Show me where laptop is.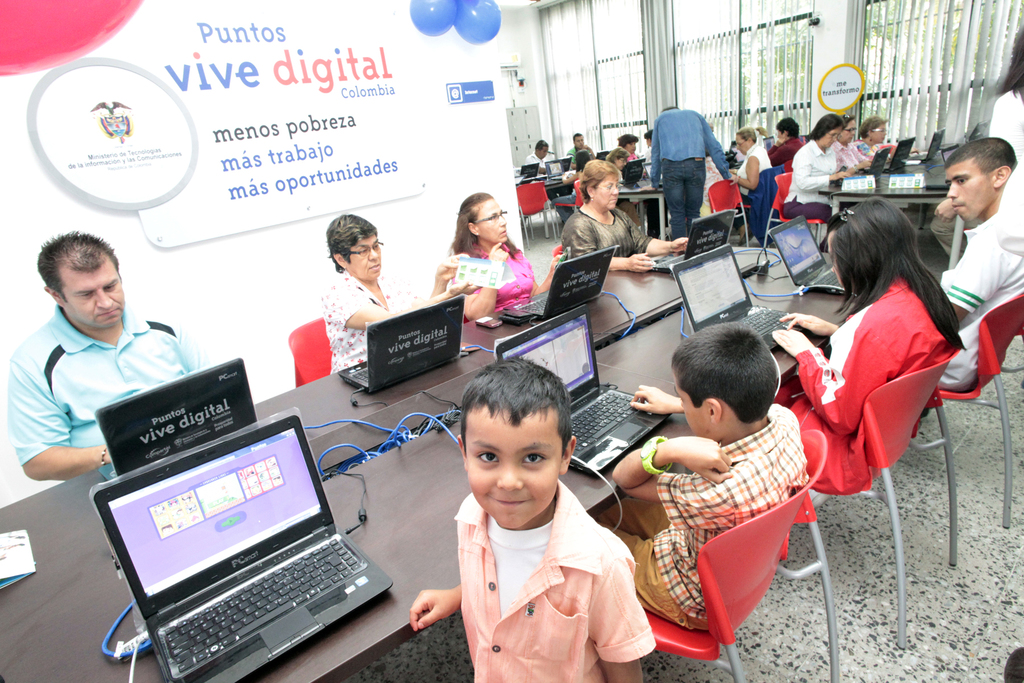
laptop is at <box>837,147,890,184</box>.
